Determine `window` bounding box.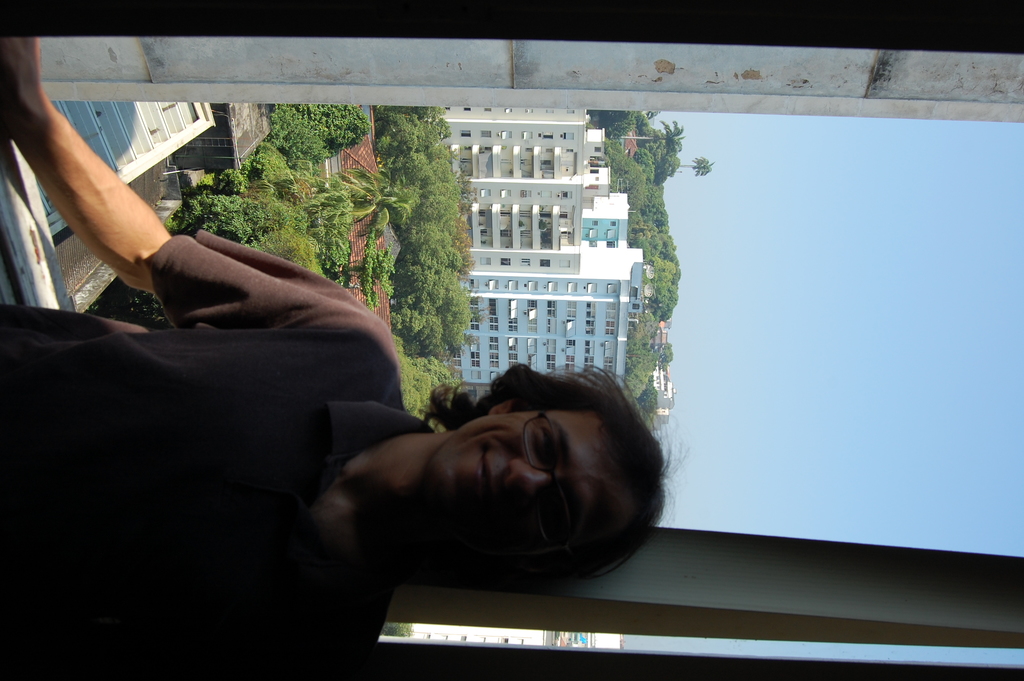
Determined: {"x1": 521, "y1": 189, "x2": 530, "y2": 197}.
